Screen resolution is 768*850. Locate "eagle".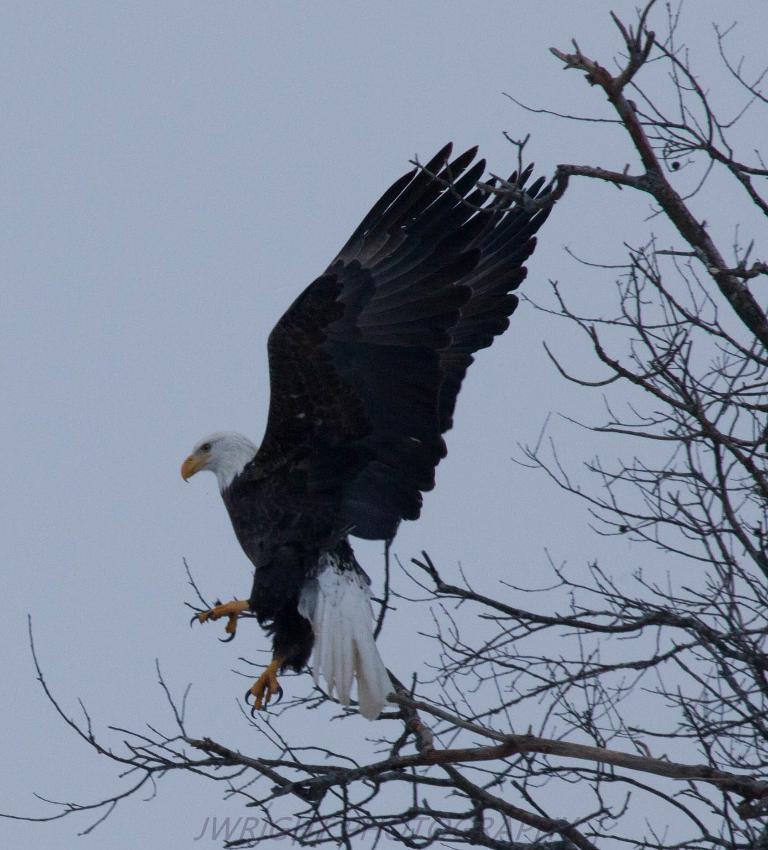
bbox(165, 139, 580, 737).
